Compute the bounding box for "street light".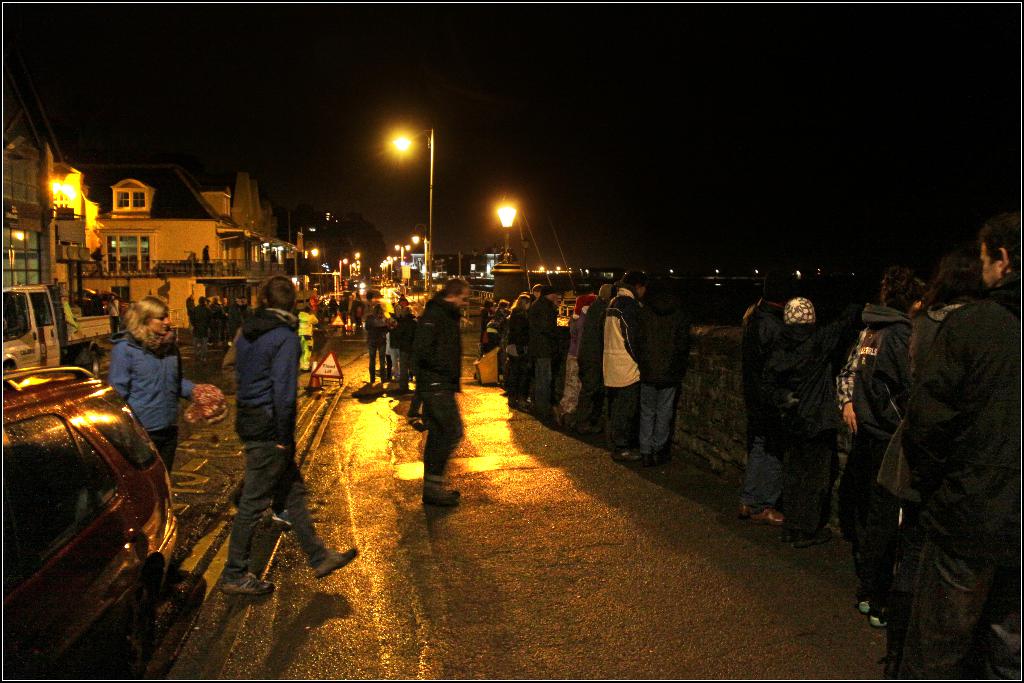
387/111/436/306.
